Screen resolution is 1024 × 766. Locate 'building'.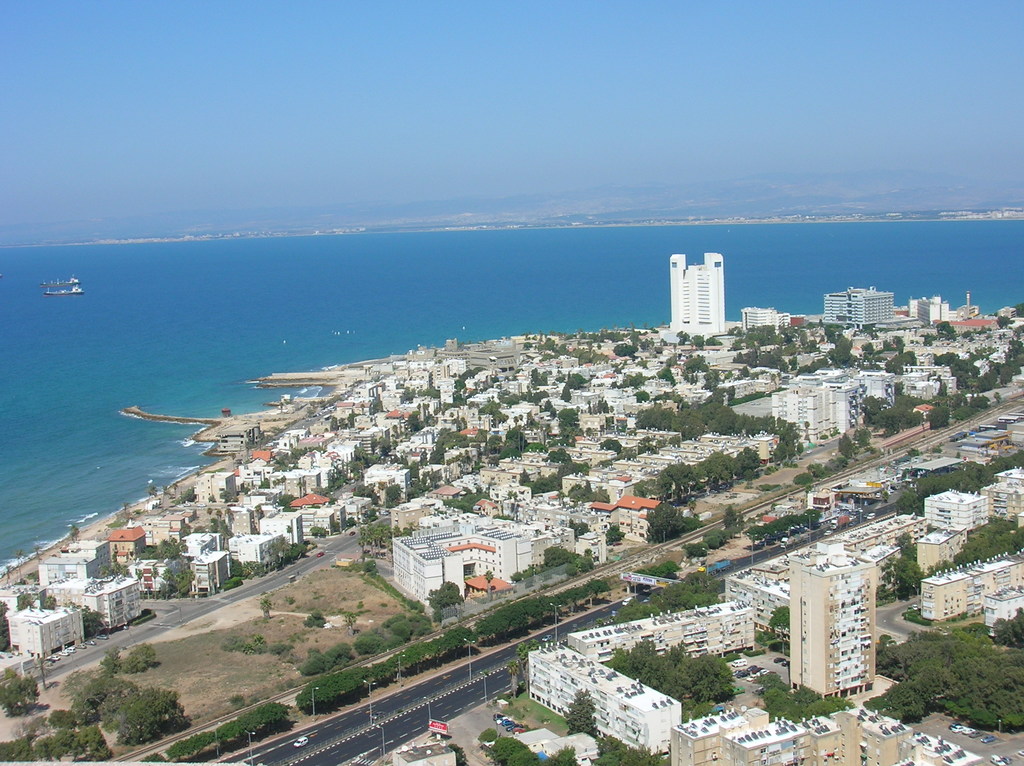
{"x1": 39, "y1": 535, "x2": 133, "y2": 623}.
